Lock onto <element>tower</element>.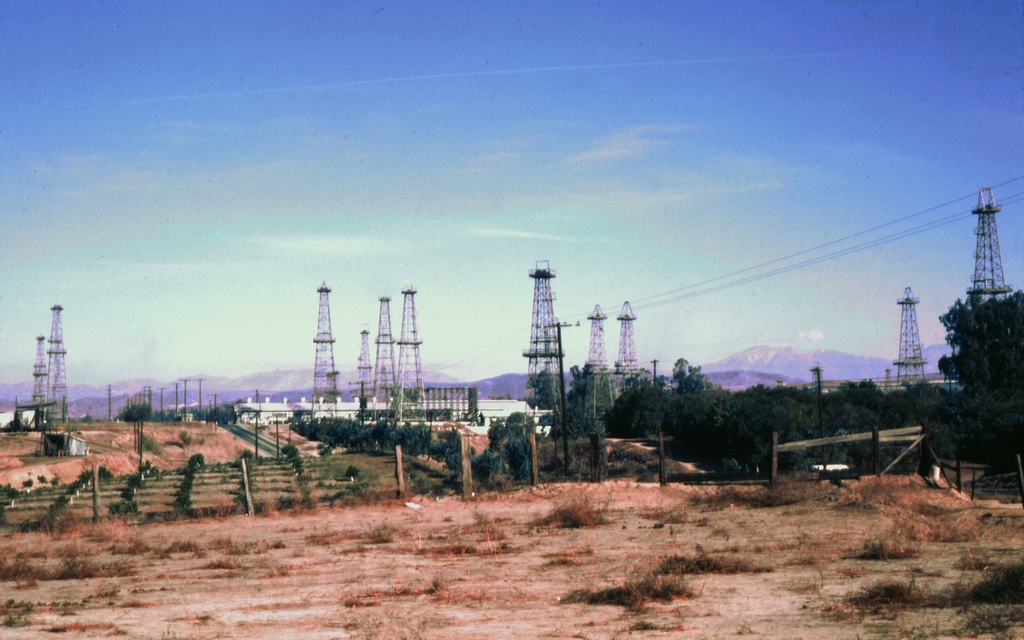
Locked: {"left": 518, "top": 259, "right": 574, "bottom": 435}.
